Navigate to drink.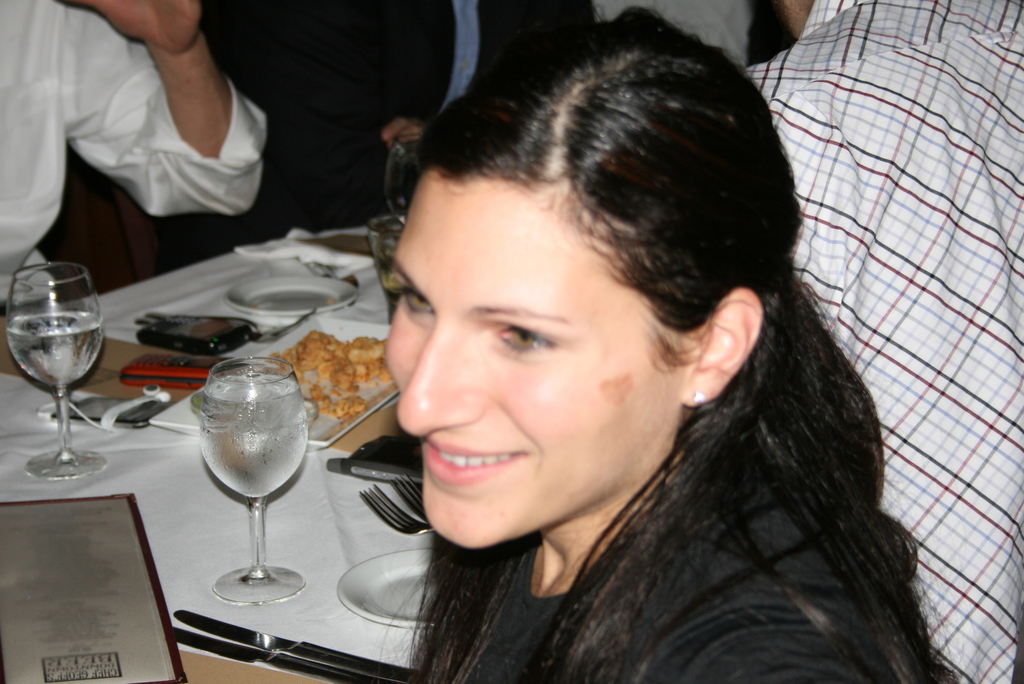
Navigation target: pyautogui.locateOnScreen(193, 366, 311, 592).
